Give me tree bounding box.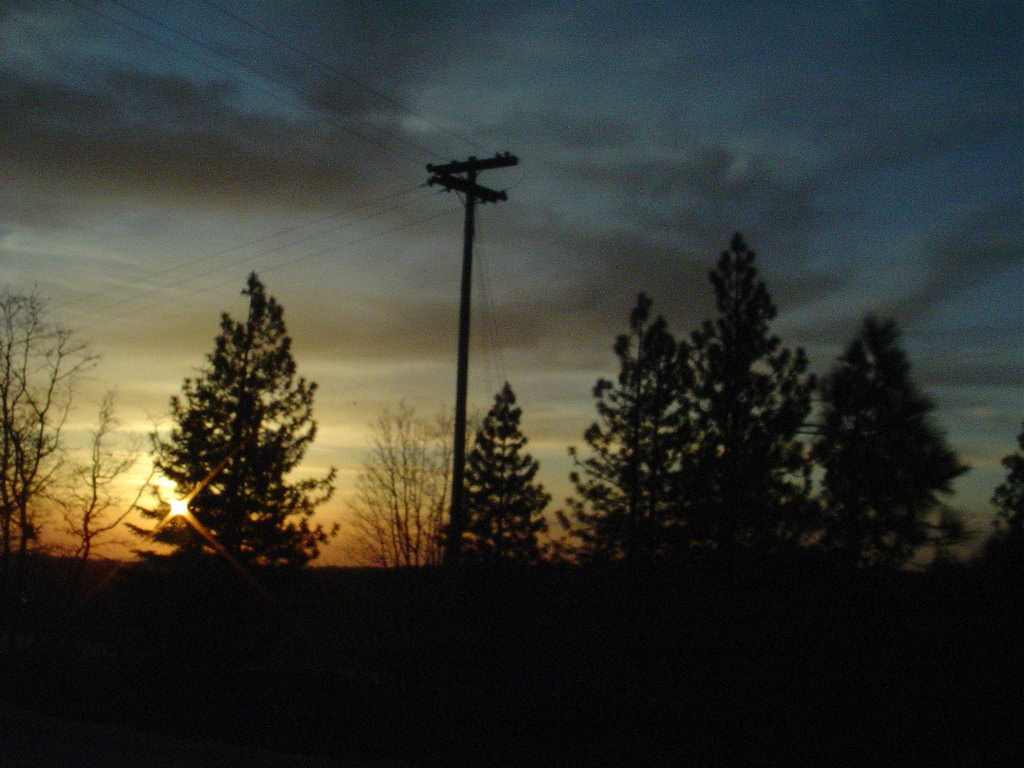
BBox(986, 440, 1023, 550).
